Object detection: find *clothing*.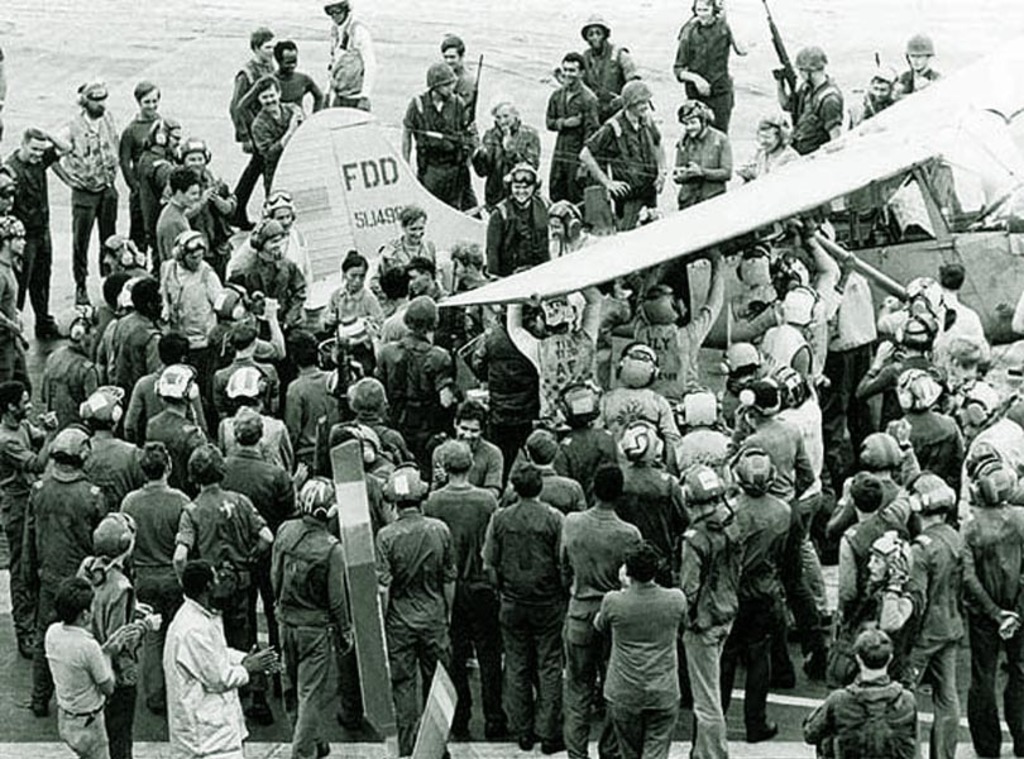
bbox(265, 519, 353, 750).
